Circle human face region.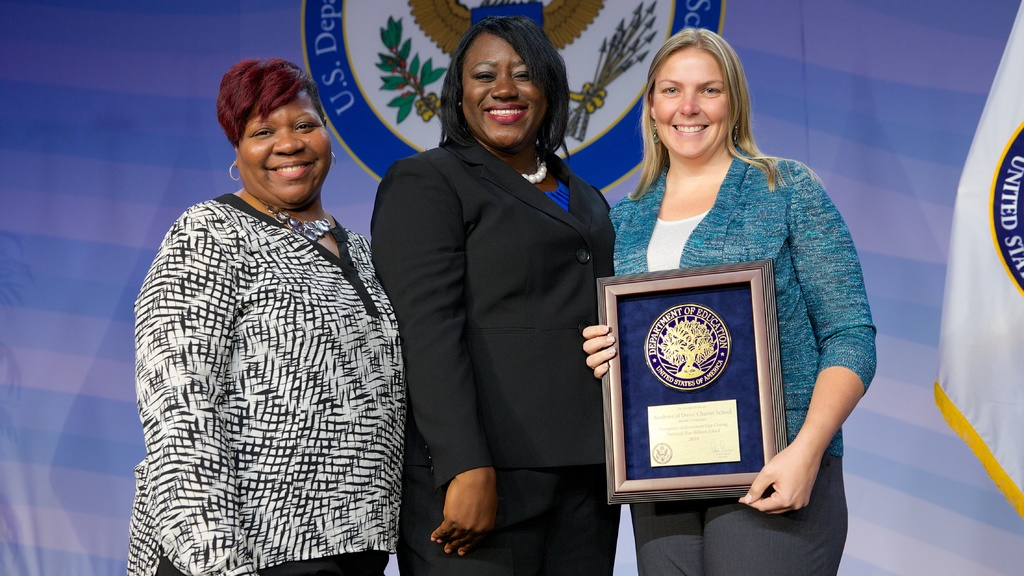
Region: select_region(461, 31, 553, 154).
